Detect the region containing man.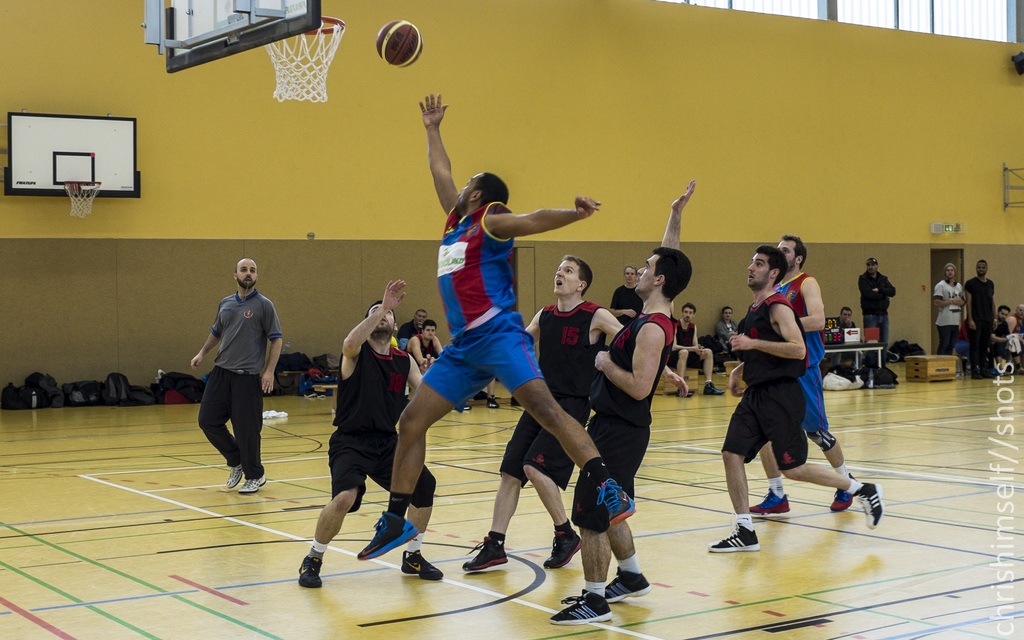
region(188, 269, 275, 496).
